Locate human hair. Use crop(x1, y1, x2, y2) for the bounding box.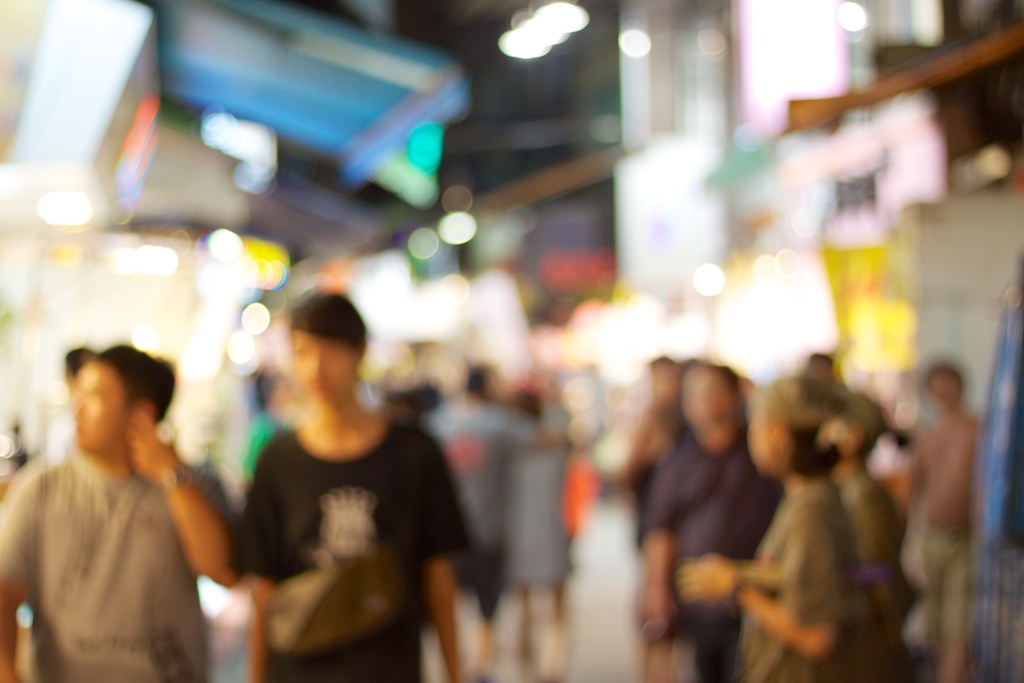
crop(64, 348, 98, 379).
